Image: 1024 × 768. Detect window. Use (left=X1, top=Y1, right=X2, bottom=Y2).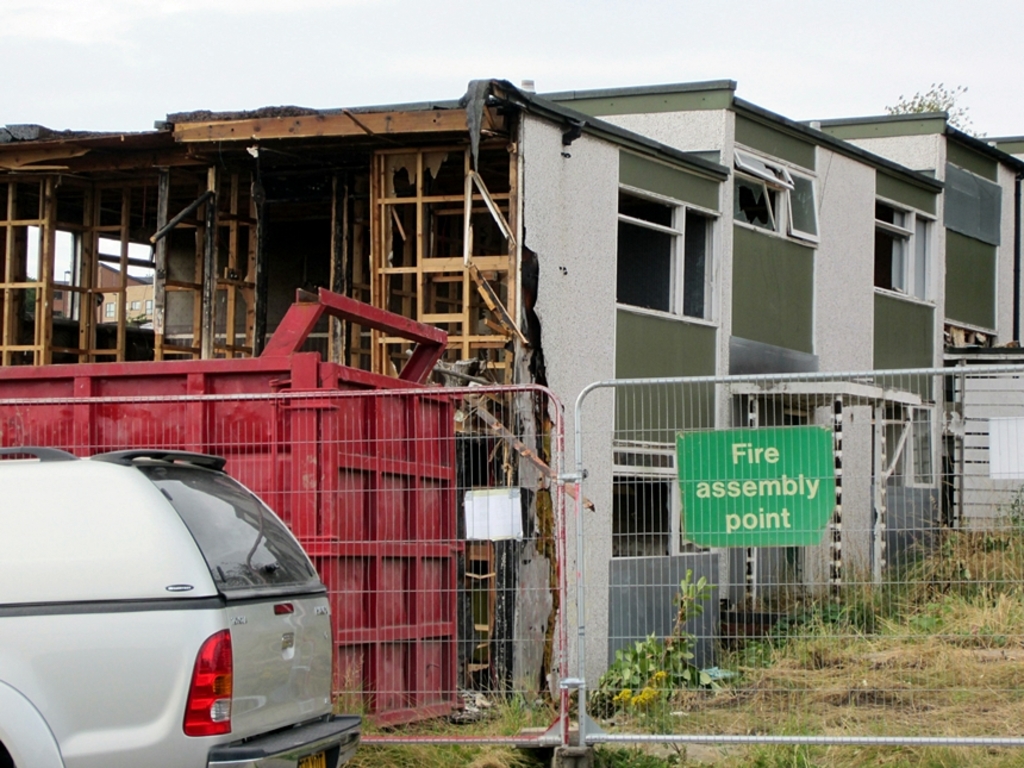
(left=731, top=145, right=829, bottom=250).
